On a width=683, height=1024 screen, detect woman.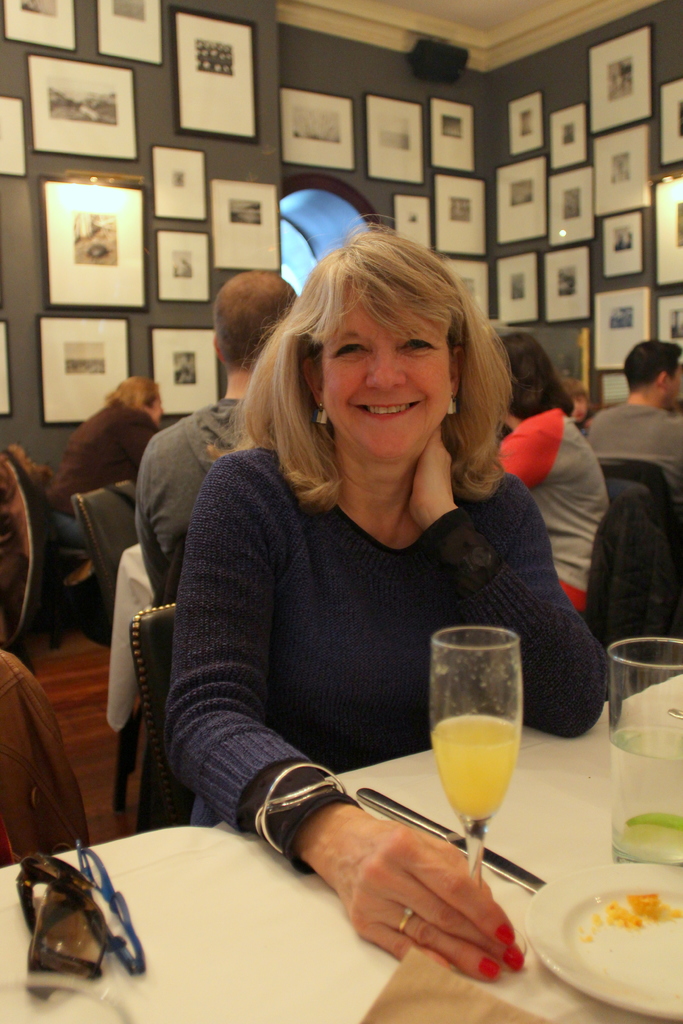
{"left": 143, "top": 233, "right": 555, "bottom": 1007}.
